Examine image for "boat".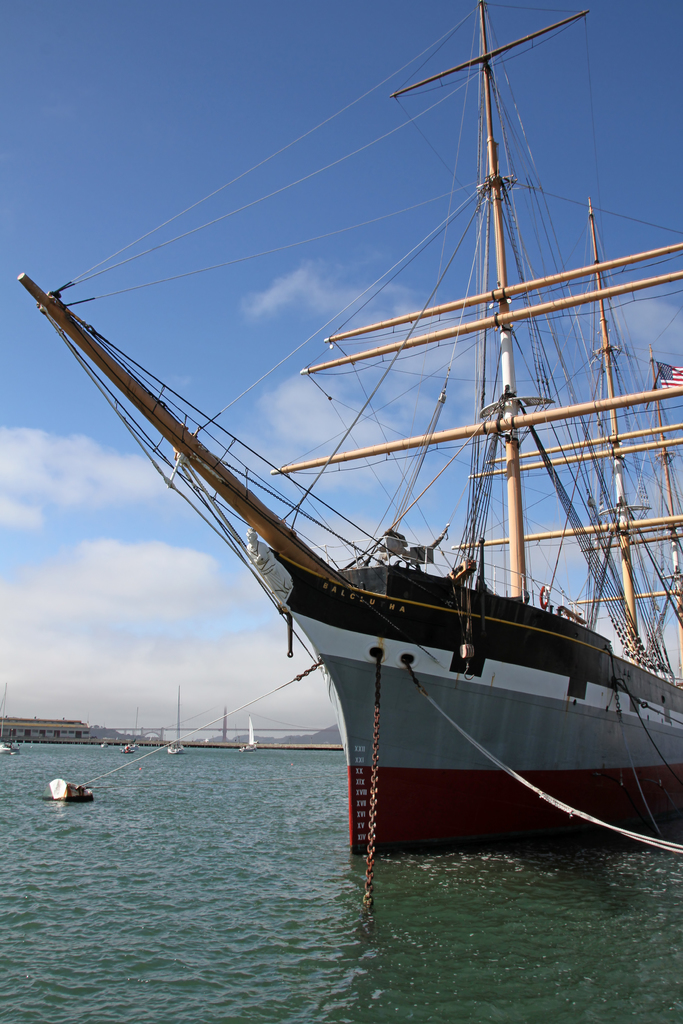
Examination result: x1=243, y1=706, x2=259, y2=753.
